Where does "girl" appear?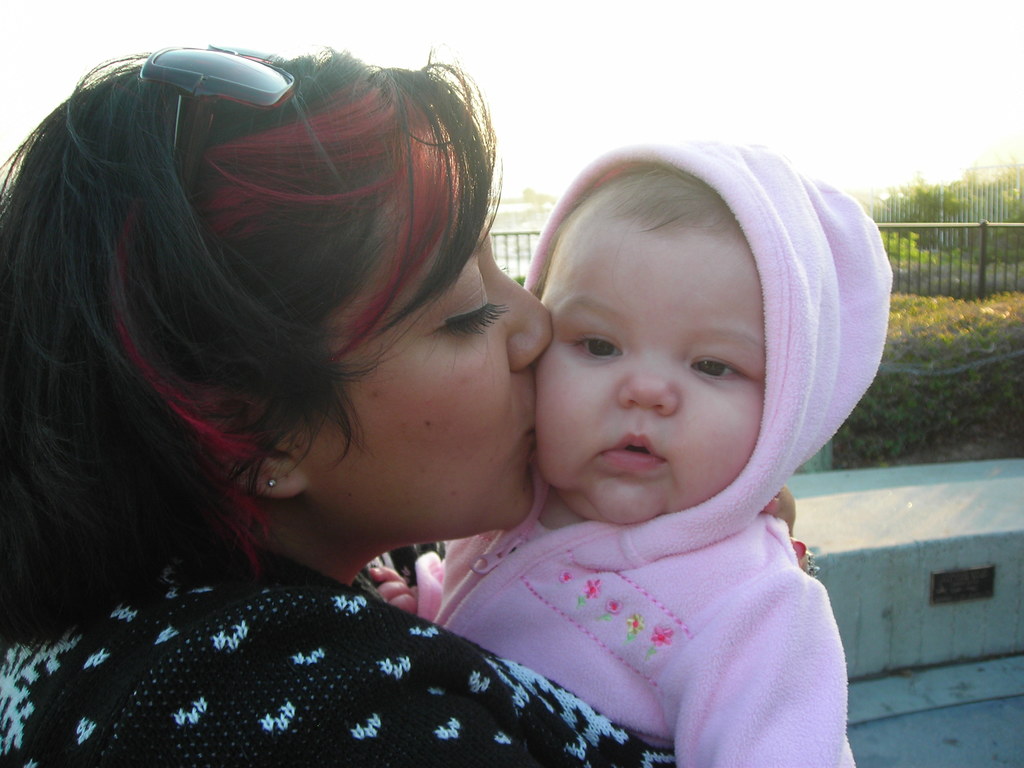
Appears at 370 138 895 767.
